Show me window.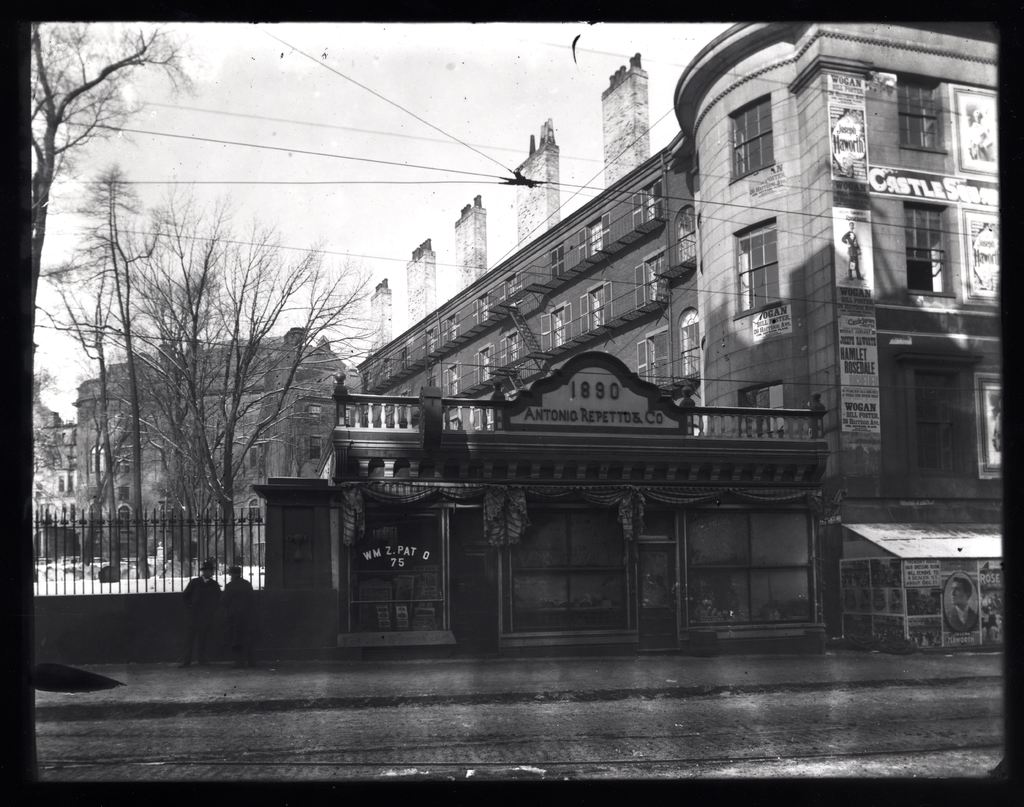
window is here: {"left": 500, "top": 502, "right": 642, "bottom": 648}.
